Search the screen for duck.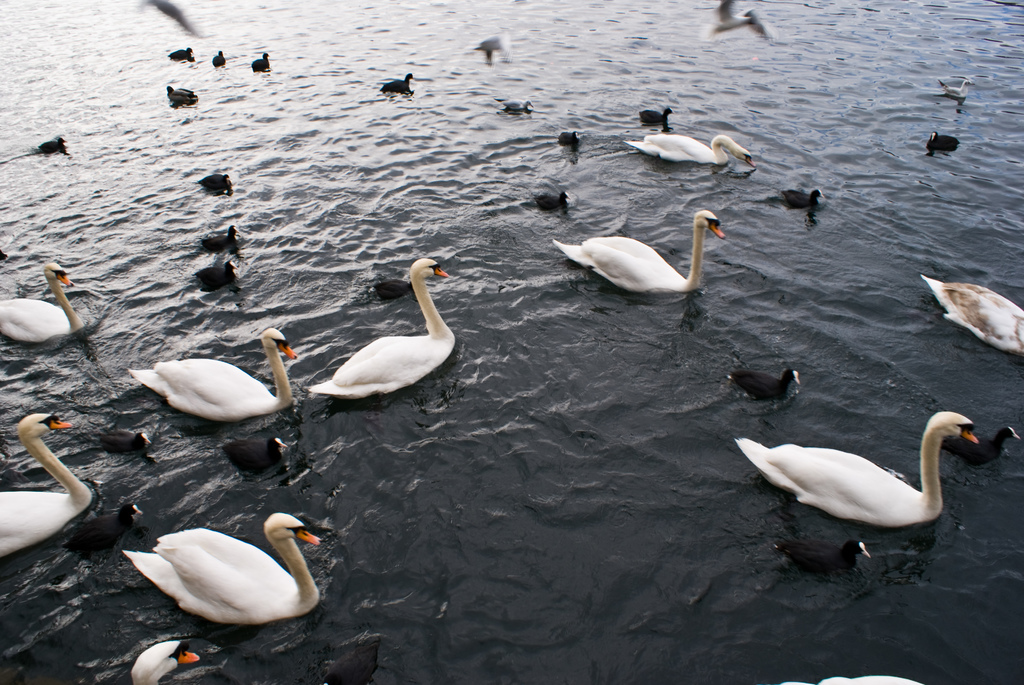
Found at left=120, top=326, right=302, bottom=444.
